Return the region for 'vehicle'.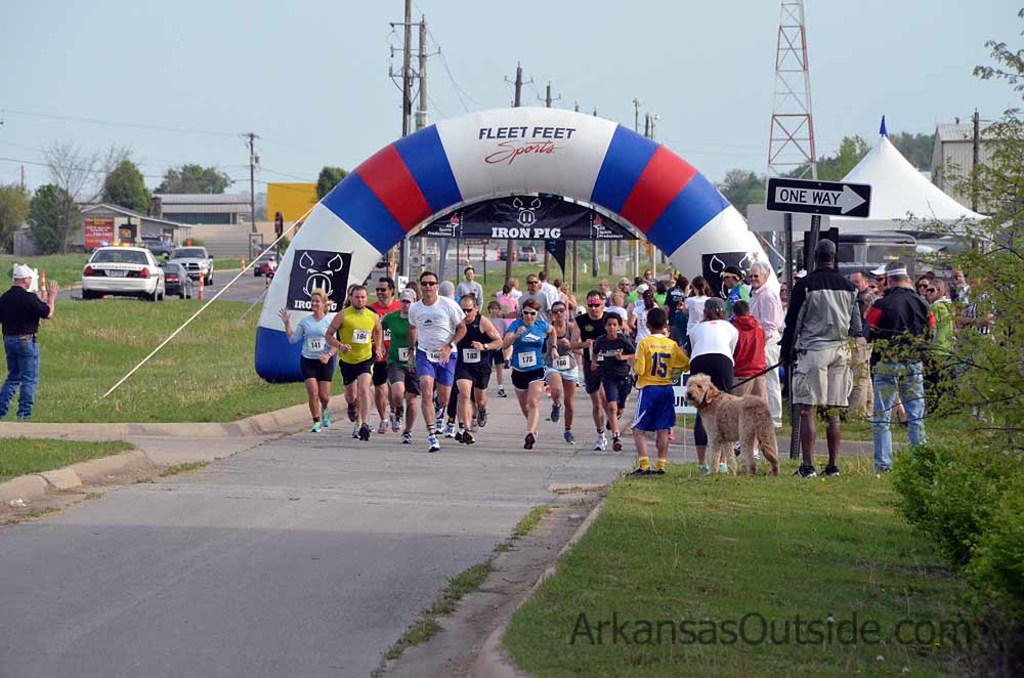
<box>514,244,541,261</box>.
